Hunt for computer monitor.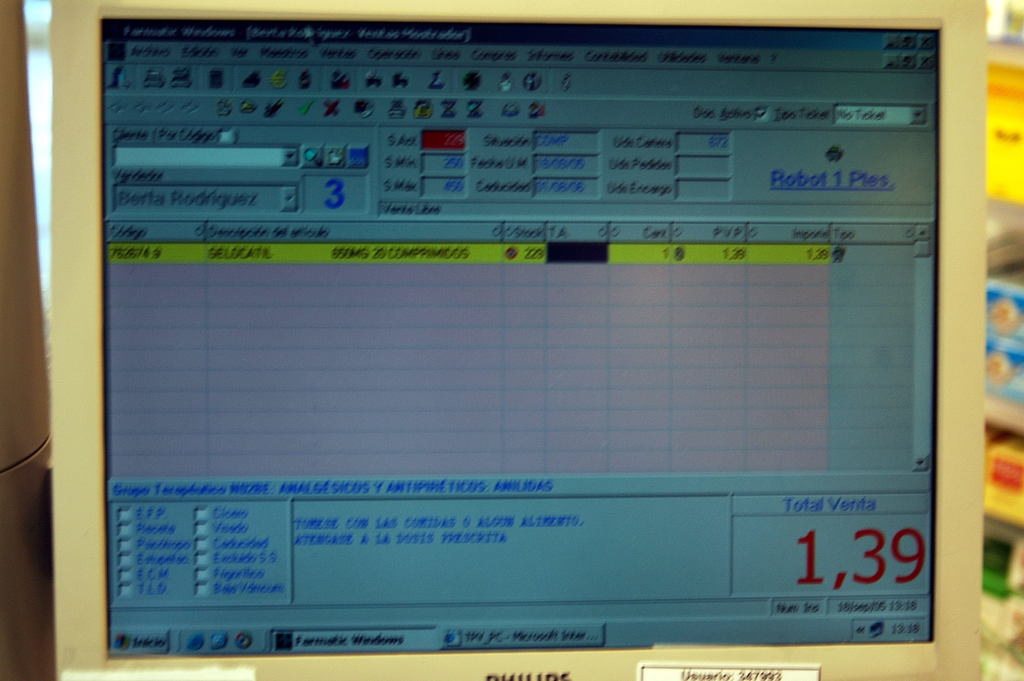
Hunted down at (left=60, top=0, right=1012, bottom=673).
